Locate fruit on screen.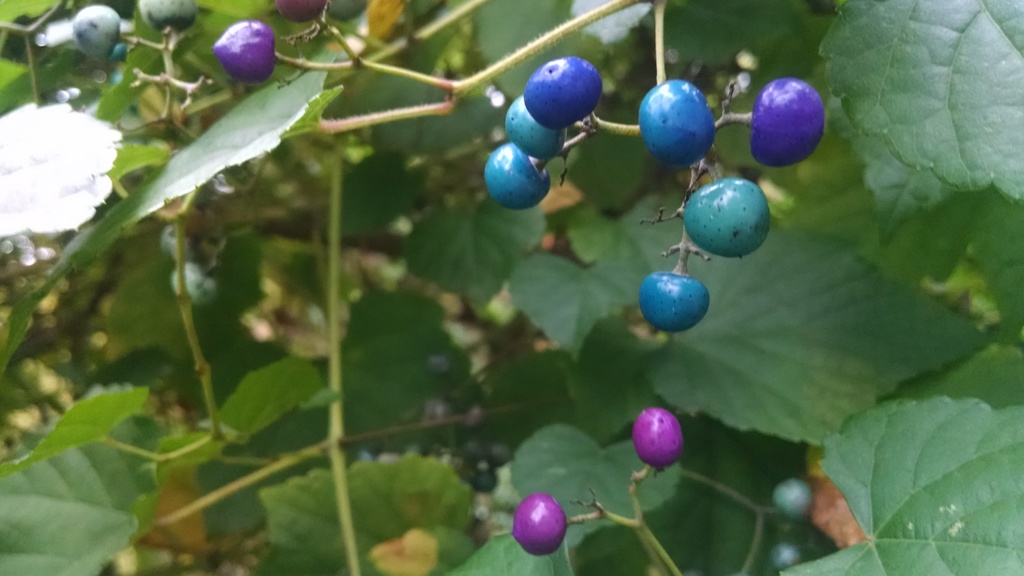
On screen at 637/81/717/167.
